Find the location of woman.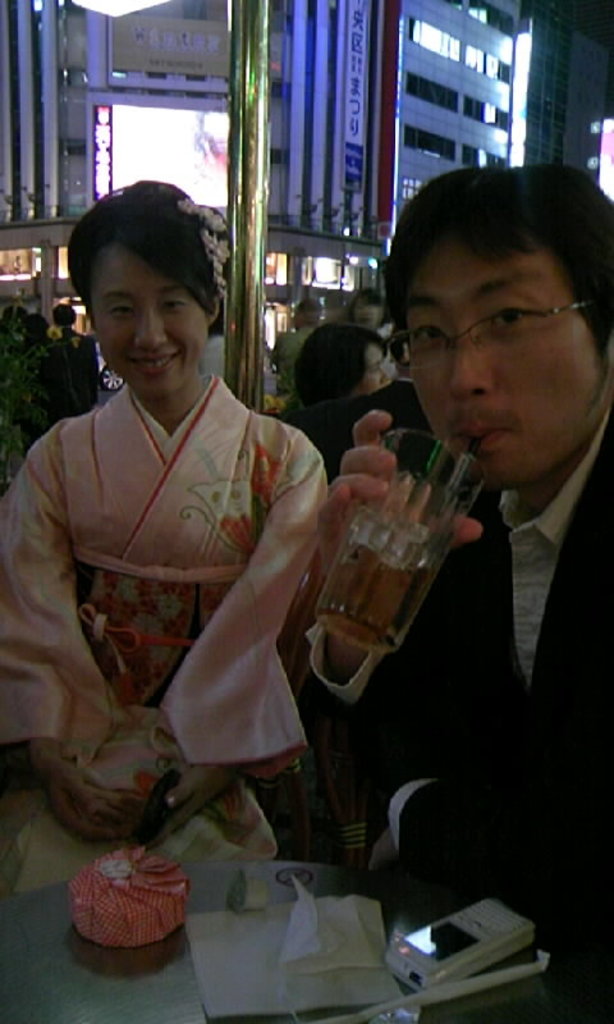
Location: bbox=(321, 284, 362, 333).
